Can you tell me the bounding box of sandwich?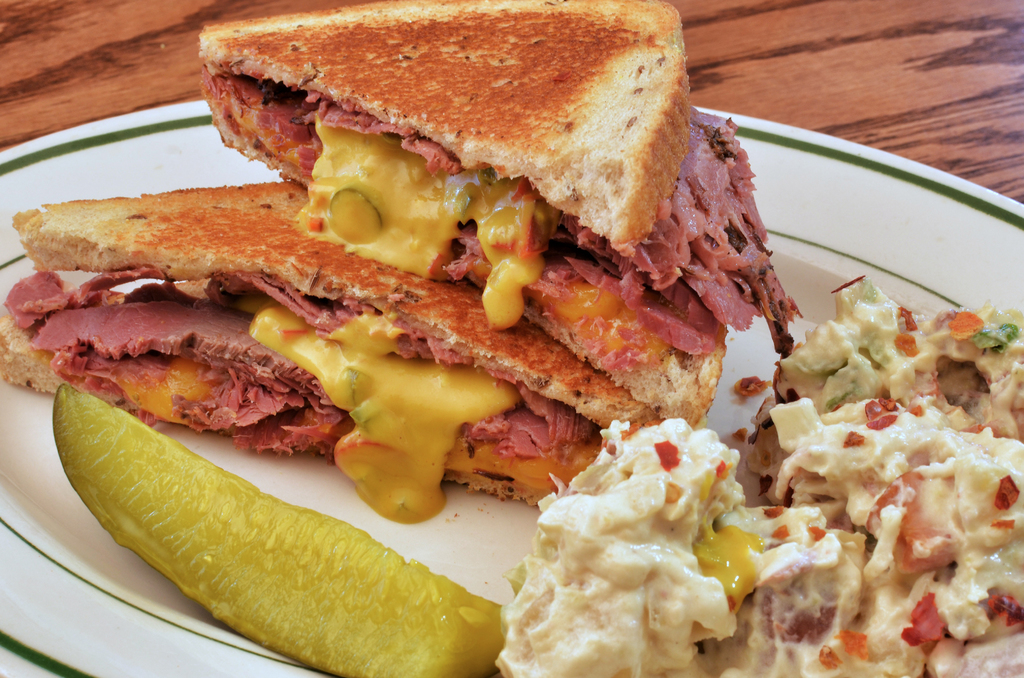
box(0, 0, 802, 501).
